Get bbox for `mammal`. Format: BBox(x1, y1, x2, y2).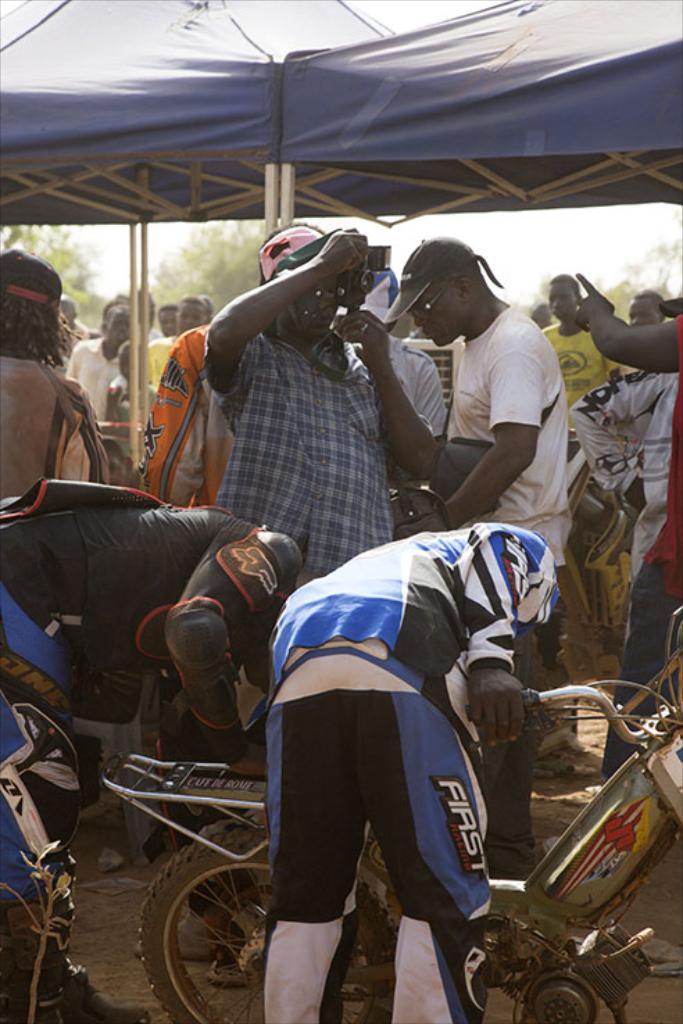
BBox(543, 271, 626, 413).
